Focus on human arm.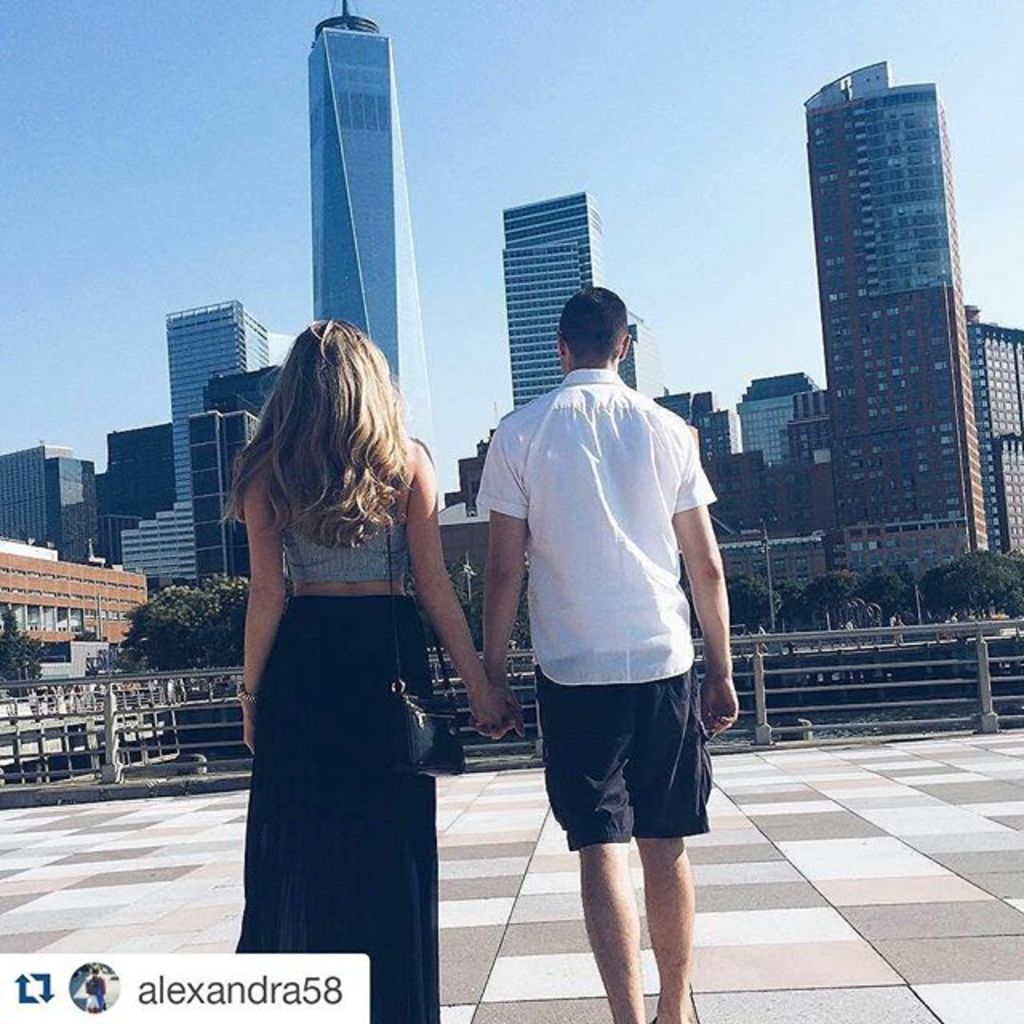
Focused at (x1=238, y1=469, x2=290, y2=760).
